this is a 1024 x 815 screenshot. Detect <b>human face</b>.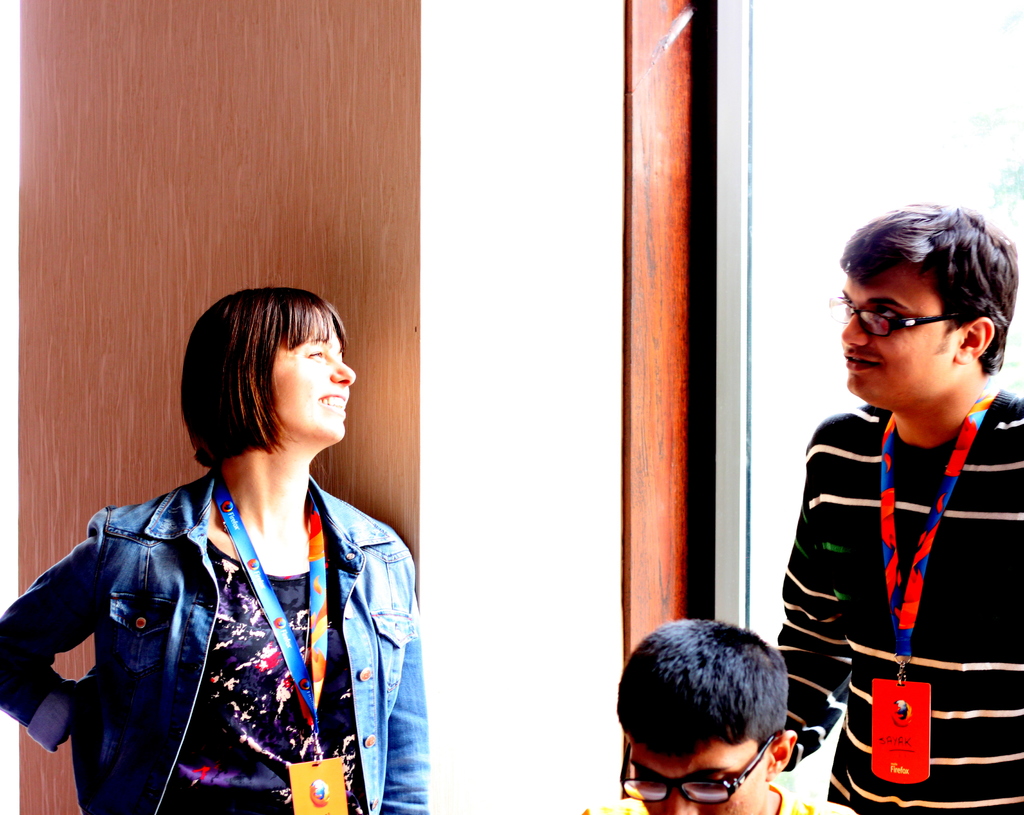
(x1=629, y1=735, x2=765, y2=814).
